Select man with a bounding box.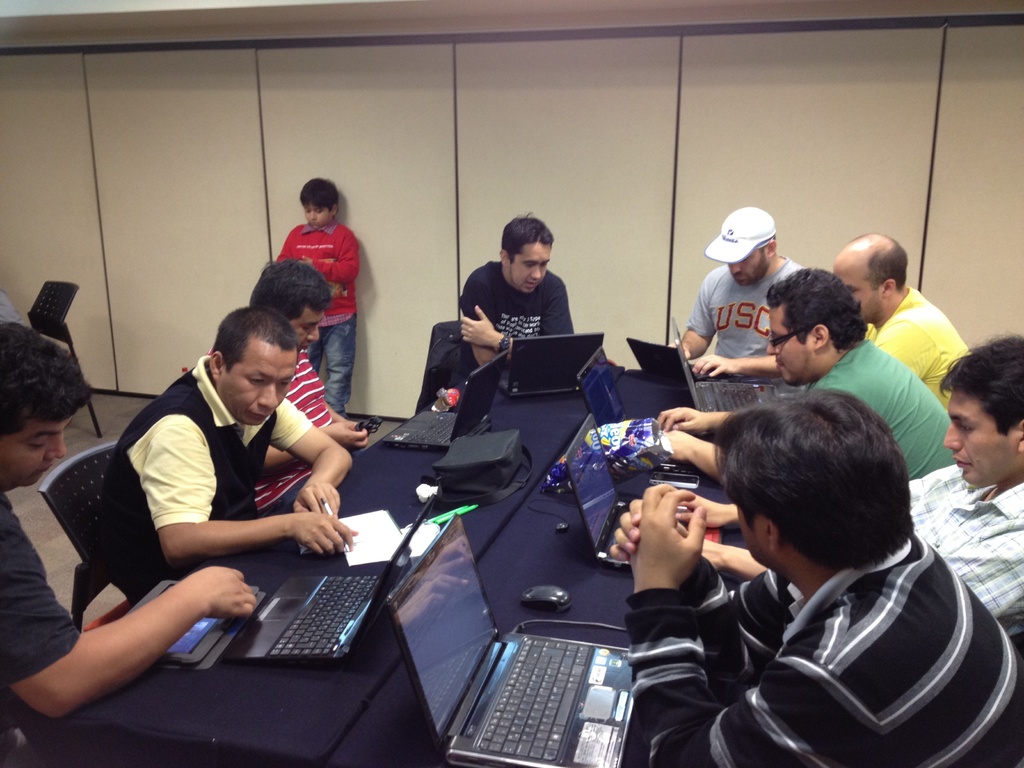
{"x1": 251, "y1": 266, "x2": 375, "y2": 529}.
